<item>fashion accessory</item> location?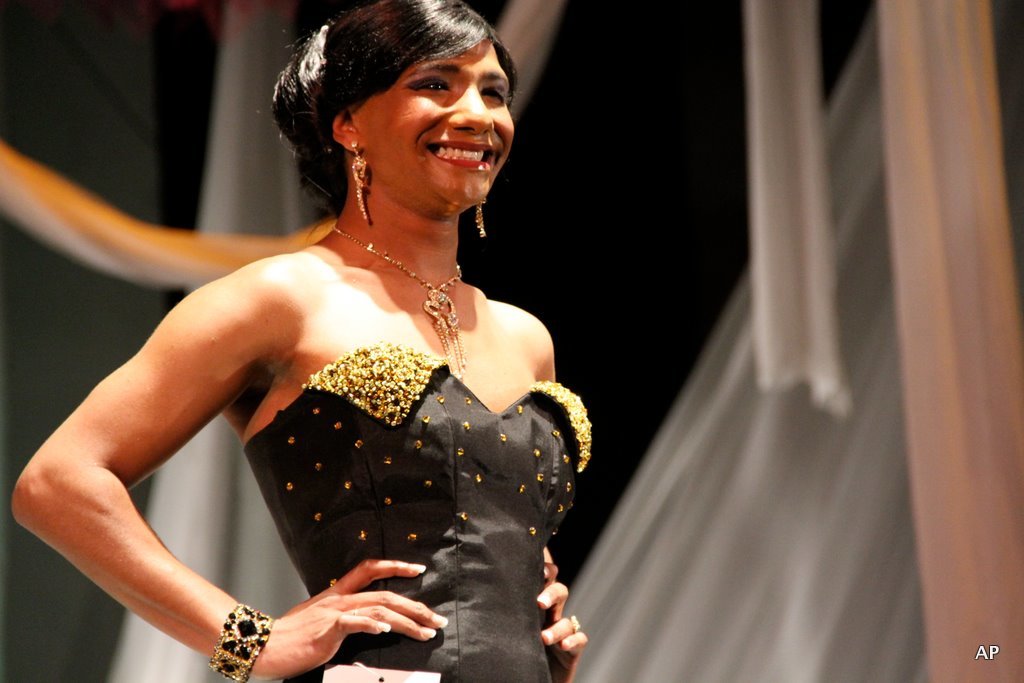
Rect(327, 227, 468, 375)
